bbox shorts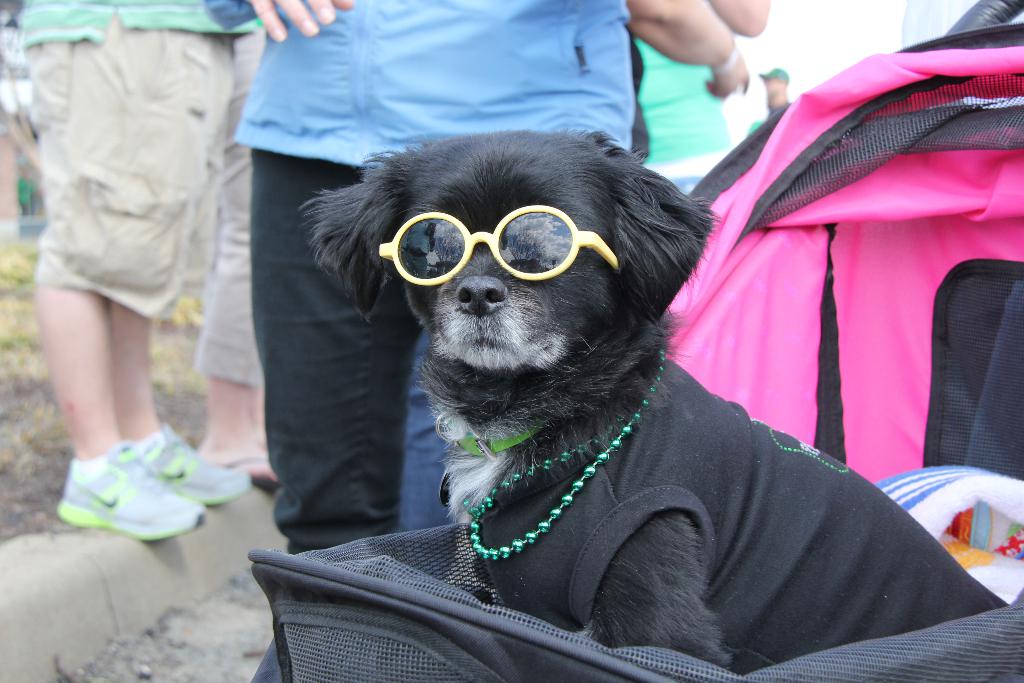
bbox(27, 14, 234, 323)
